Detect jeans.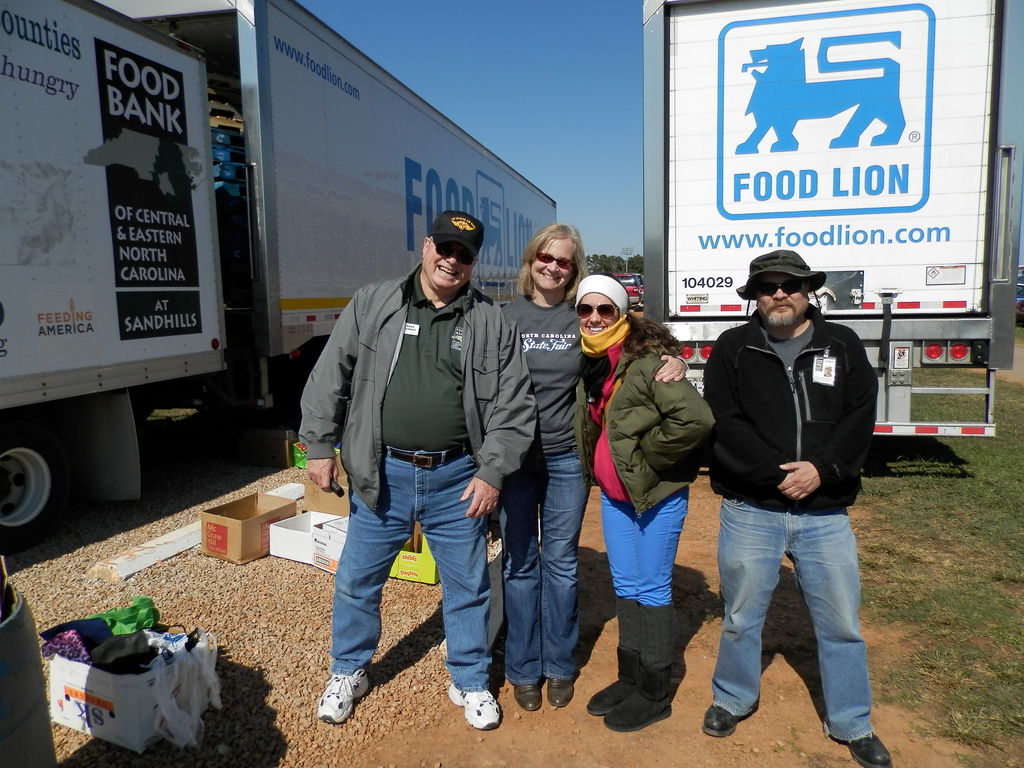
Detected at [x1=605, y1=480, x2=684, y2=677].
